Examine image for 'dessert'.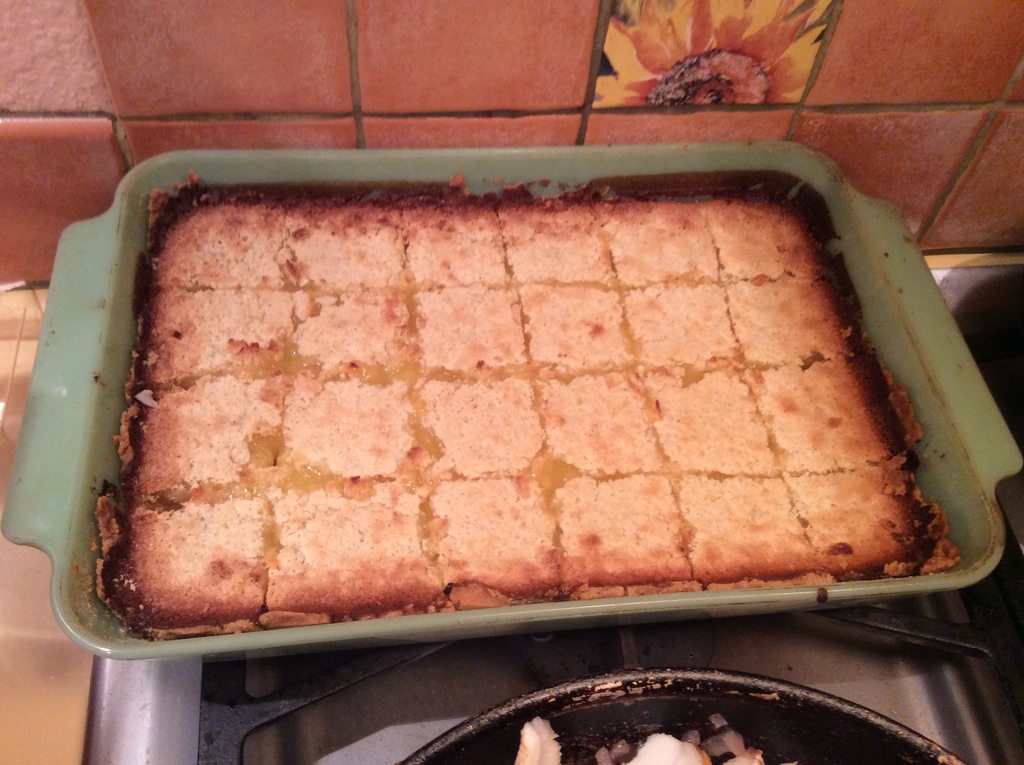
Examination result: (148,277,281,380).
